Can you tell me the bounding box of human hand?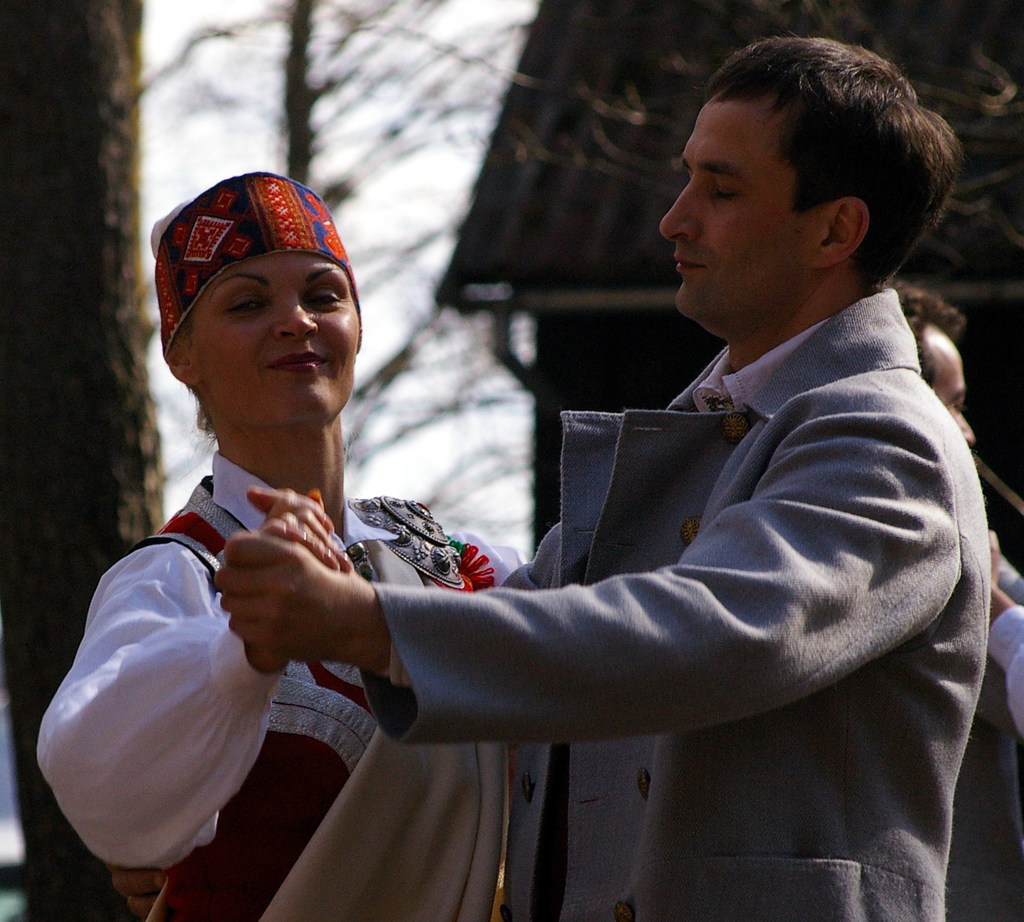
{"x1": 191, "y1": 490, "x2": 407, "y2": 694}.
